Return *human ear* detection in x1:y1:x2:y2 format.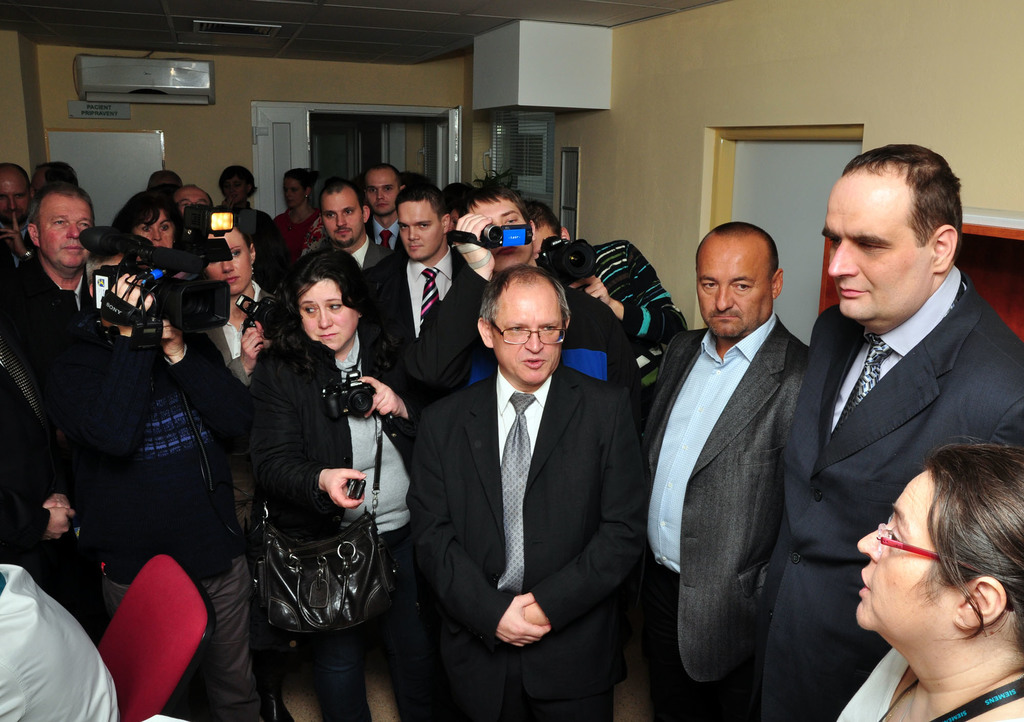
769:270:781:298.
